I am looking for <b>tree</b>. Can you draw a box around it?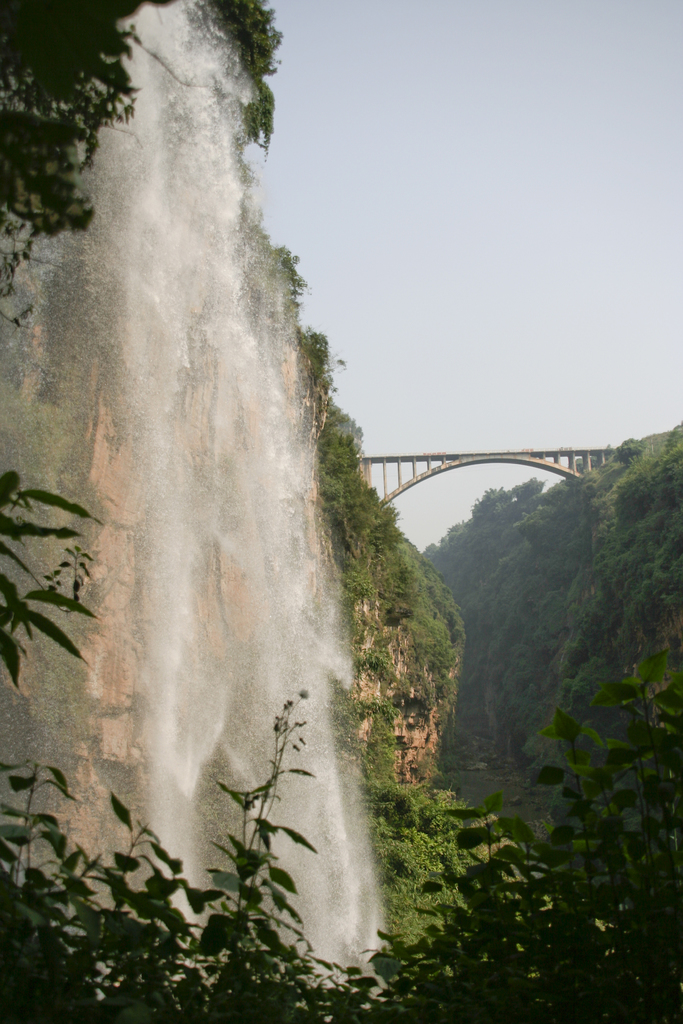
Sure, the bounding box is x1=0, y1=0, x2=173, y2=310.
